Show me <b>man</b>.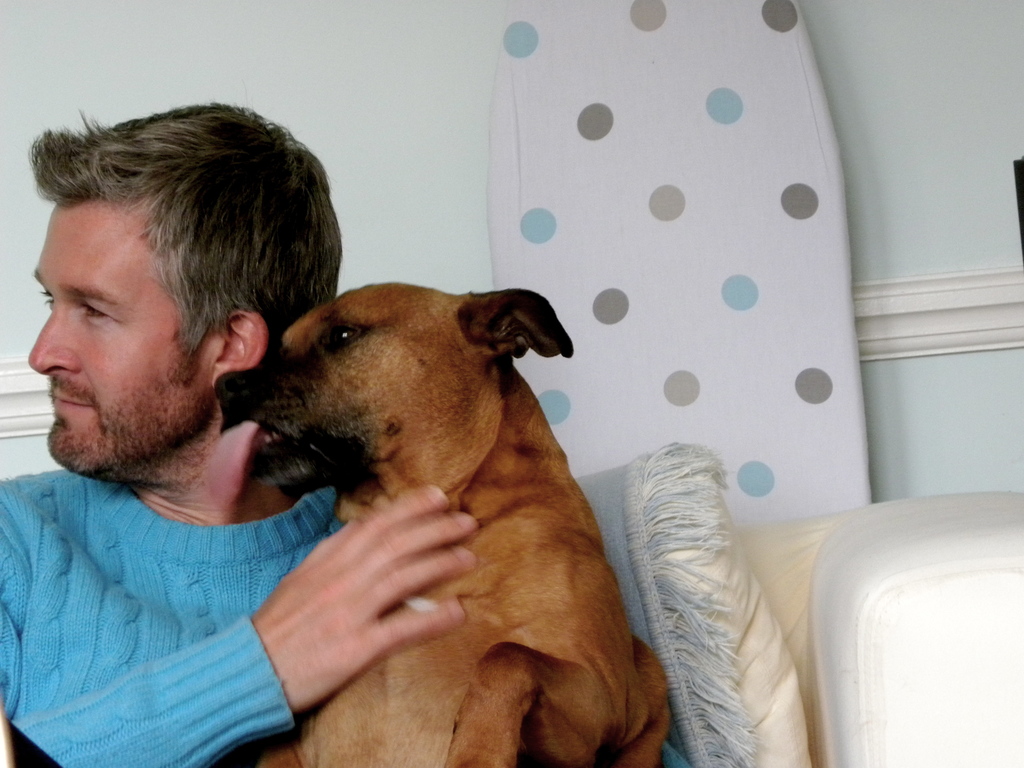
<b>man</b> is here: (left=0, top=144, right=388, bottom=744).
